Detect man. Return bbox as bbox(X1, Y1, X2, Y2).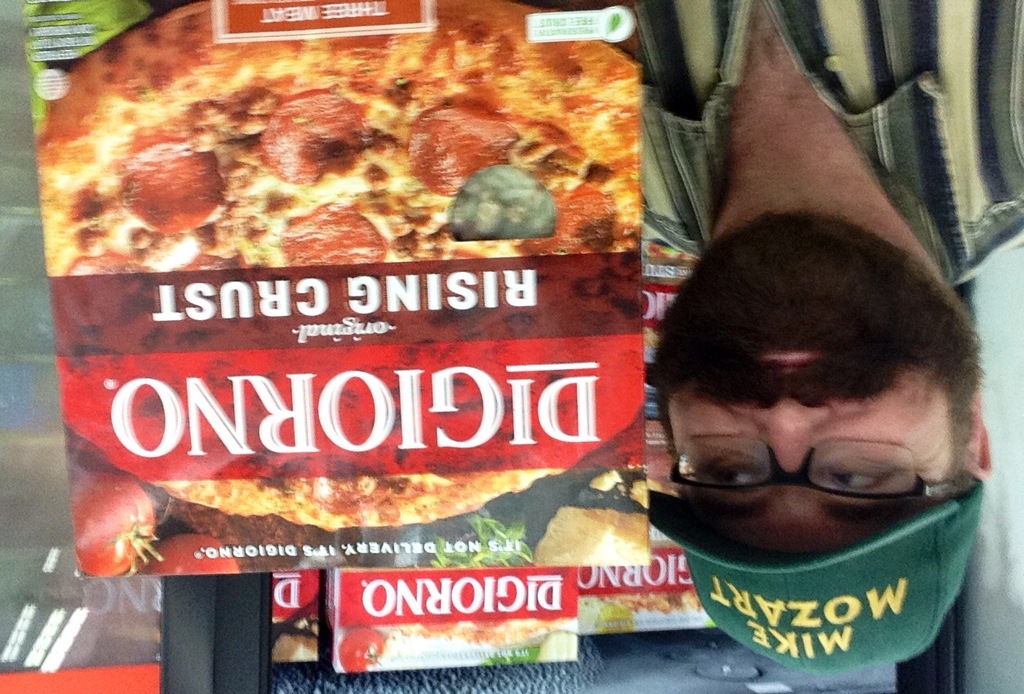
bbox(636, 0, 1023, 678).
